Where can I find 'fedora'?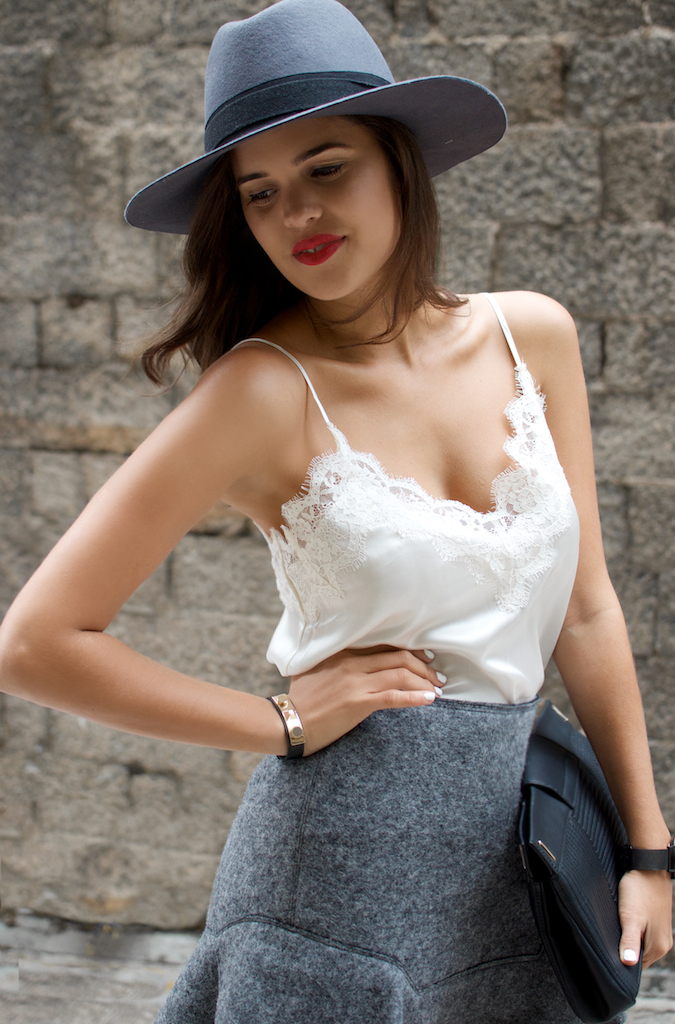
You can find it at left=128, top=0, right=511, bottom=231.
